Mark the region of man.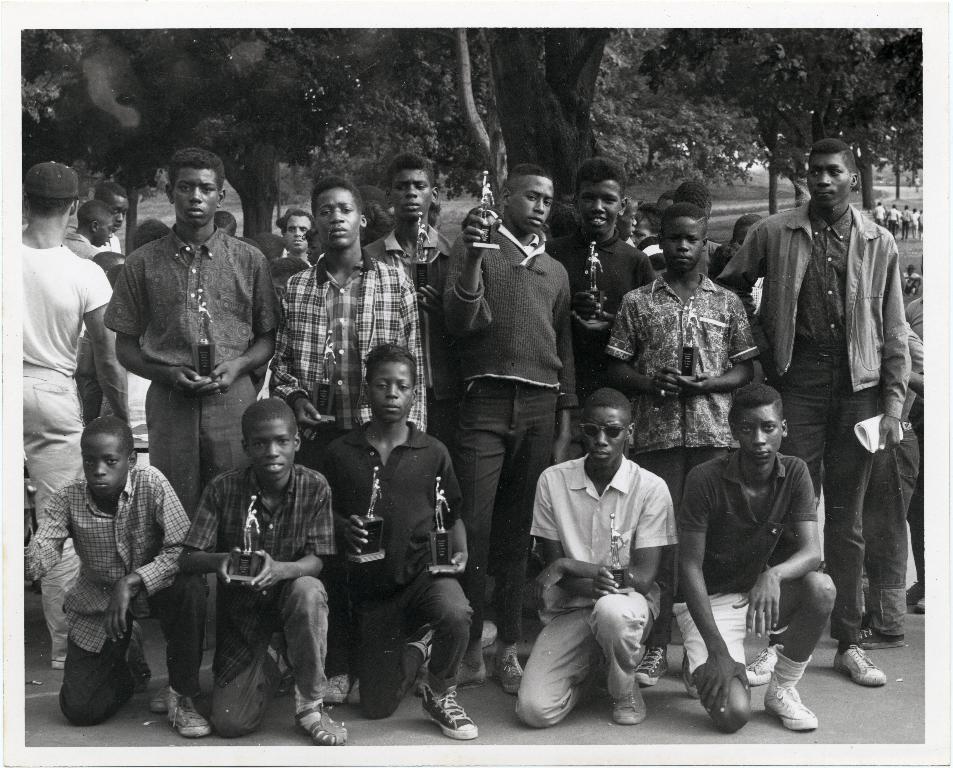
Region: <box>104,146,281,642</box>.
